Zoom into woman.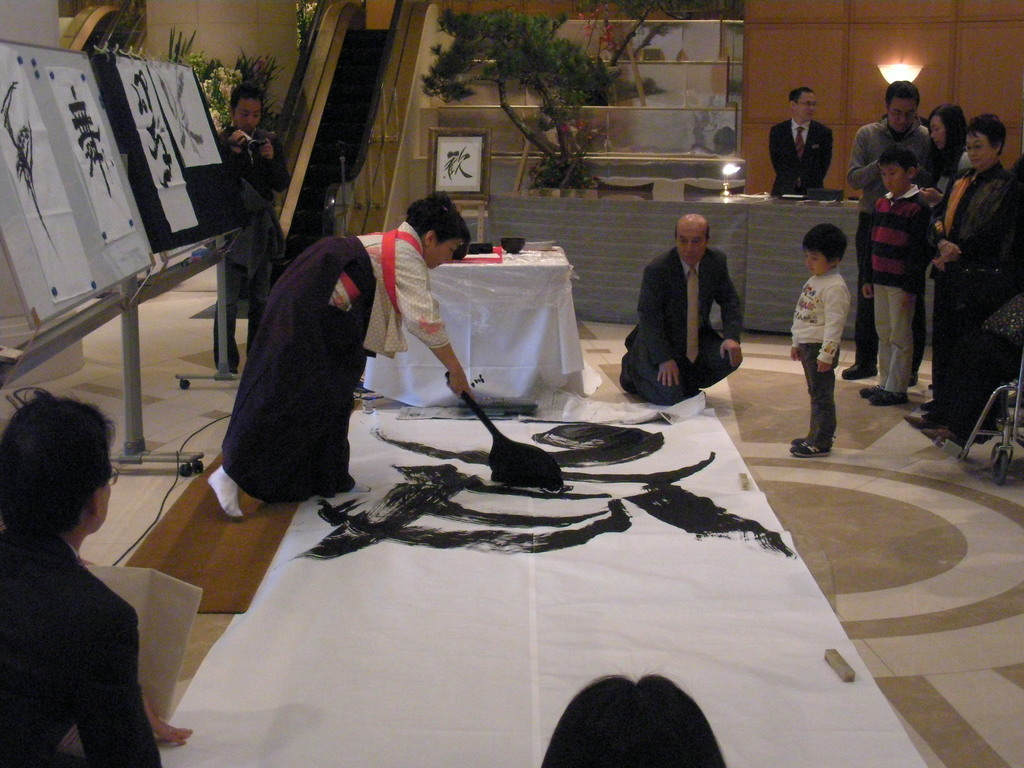
Zoom target: left=902, top=115, right=1016, bottom=438.
